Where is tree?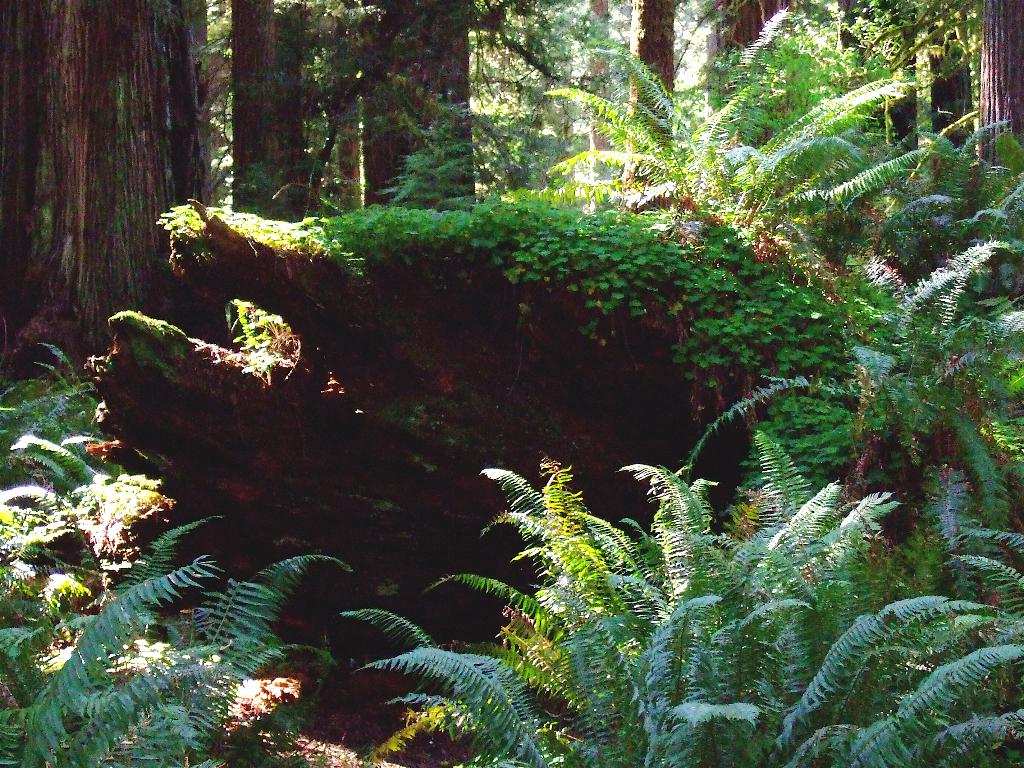
bbox=[0, 0, 189, 378].
